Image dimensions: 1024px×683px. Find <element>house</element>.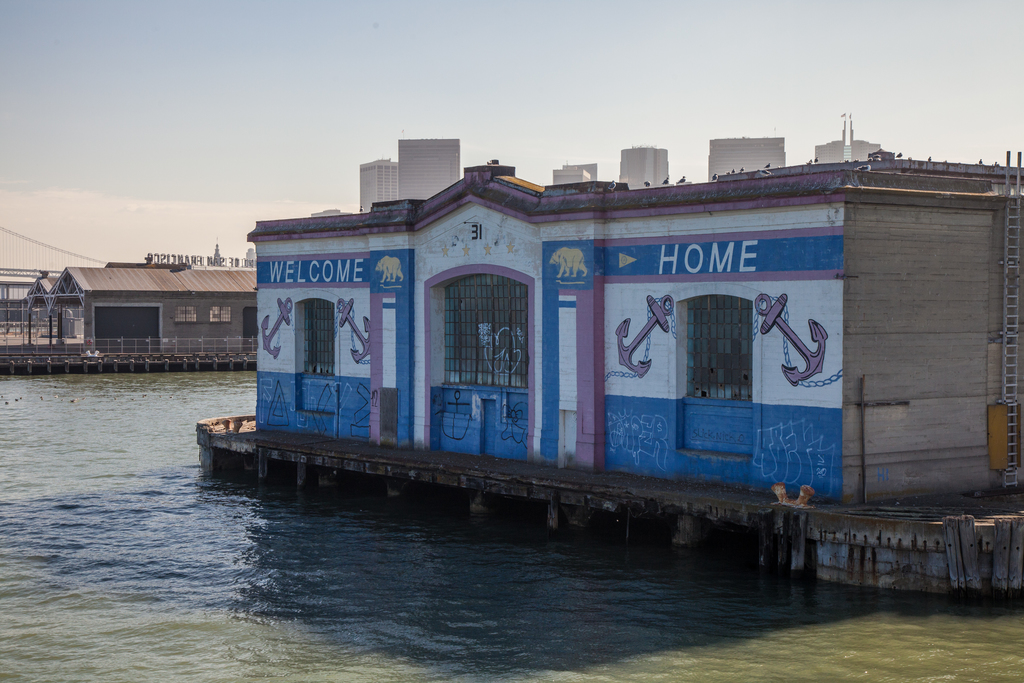
left=704, top=131, right=791, bottom=176.
